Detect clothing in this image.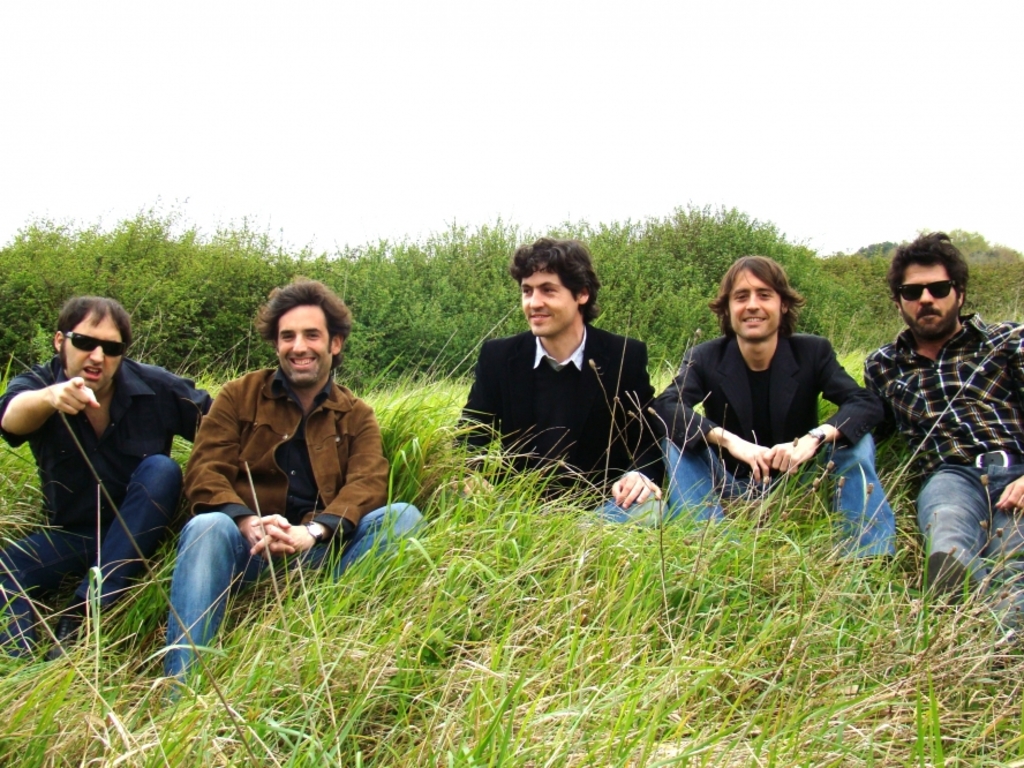
Detection: rect(863, 307, 1023, 597).
